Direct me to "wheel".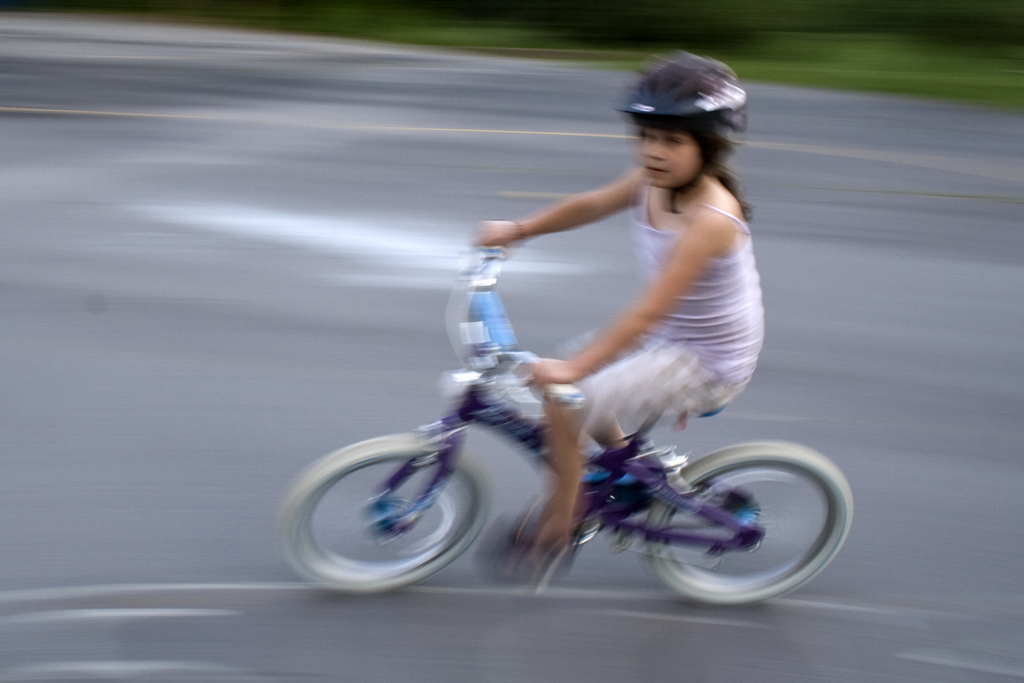
Direction: (268, 441, 484, 596).
